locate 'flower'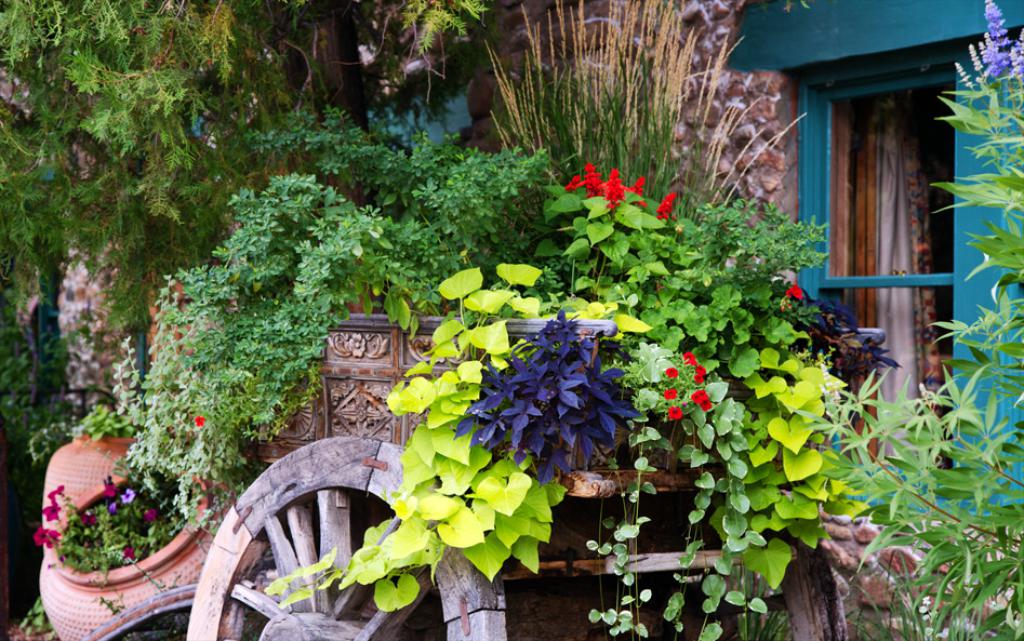
BBox(192, 411, 208, 430)
